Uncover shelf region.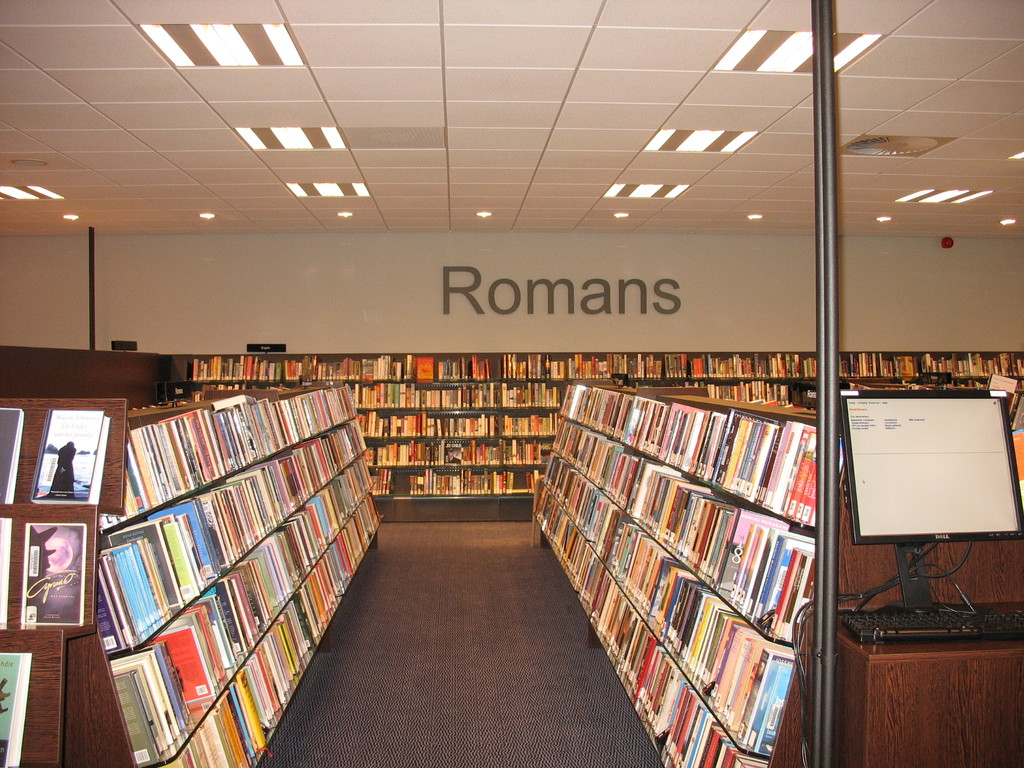
Uncovered: [547, 420, 835, 637].
